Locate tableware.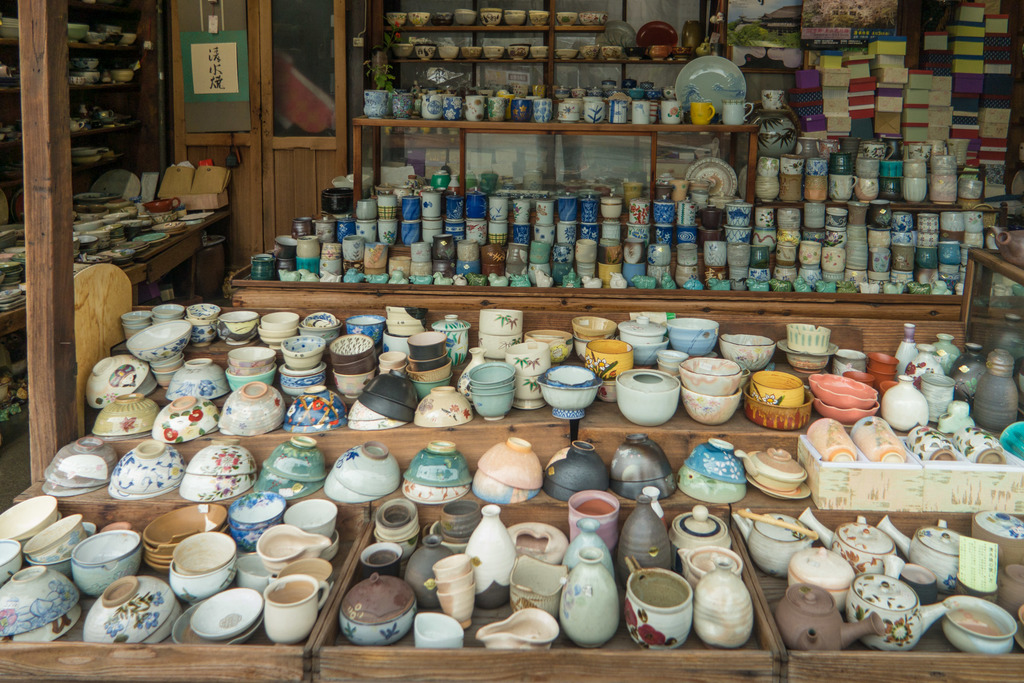
Bounding box: 1, 77, 28, 91.
